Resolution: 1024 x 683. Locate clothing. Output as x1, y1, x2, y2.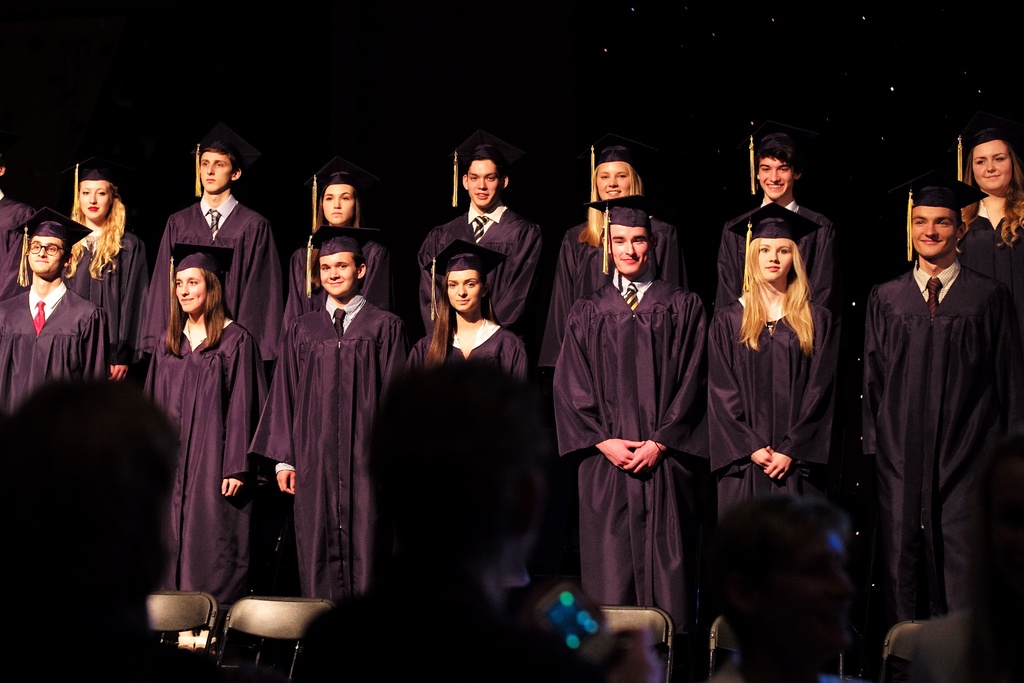
249, 298, 406, 682.
